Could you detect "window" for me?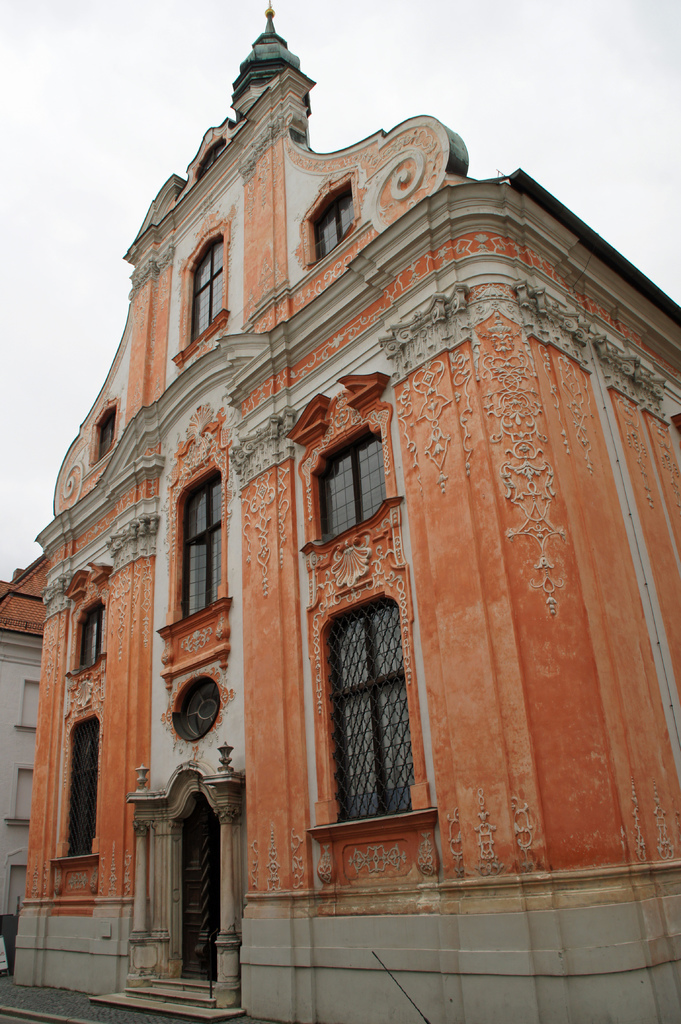
Detection result: bbox=[191, 223, 228, 340].
